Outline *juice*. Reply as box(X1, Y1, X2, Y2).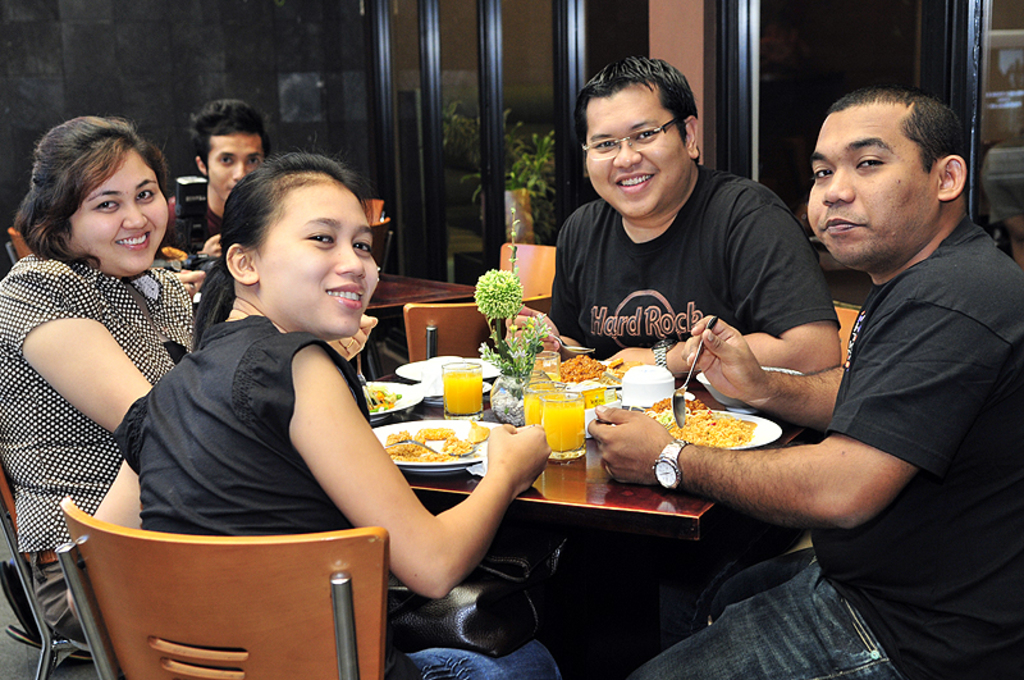
box(521, 394, 564, 429).
